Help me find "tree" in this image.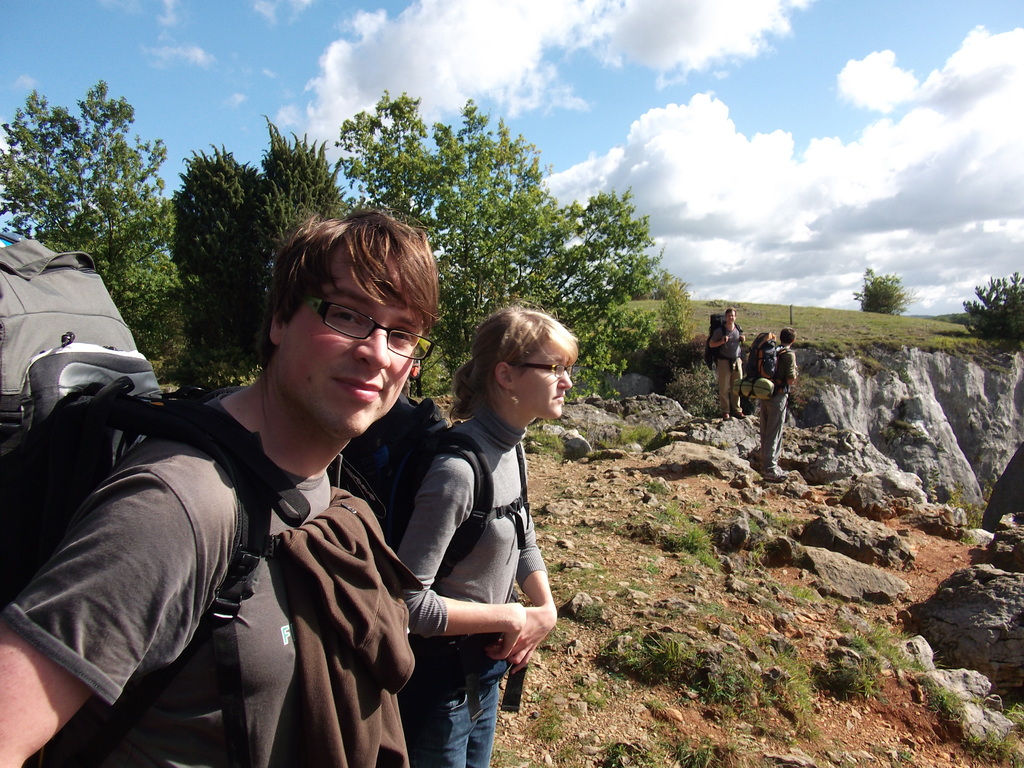
Found it: x1=0 y1=82 x2=164 y2=260.
